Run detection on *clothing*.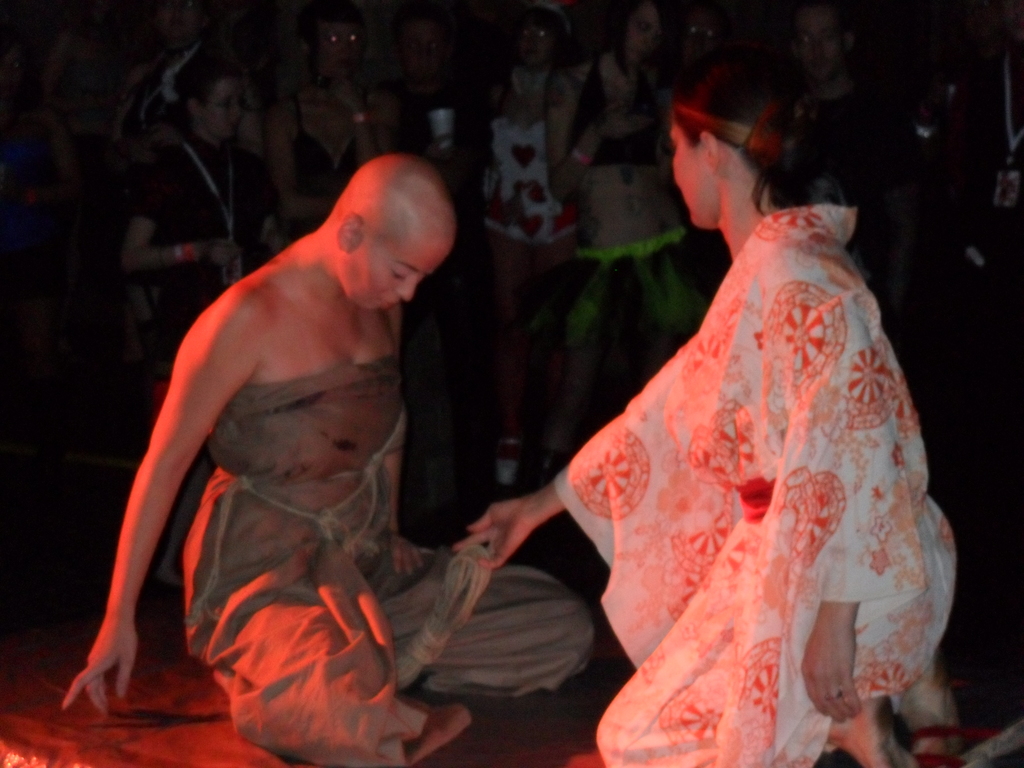
Result: locate(117, 44, 207, 150).
